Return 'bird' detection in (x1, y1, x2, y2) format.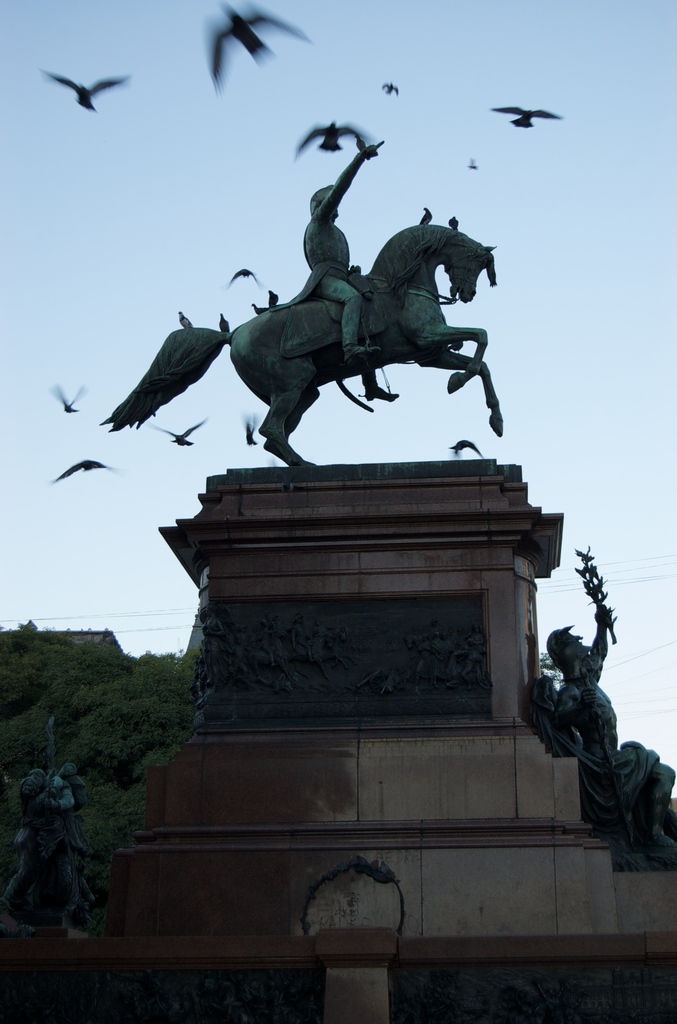
(42, 51, 125, 106).
